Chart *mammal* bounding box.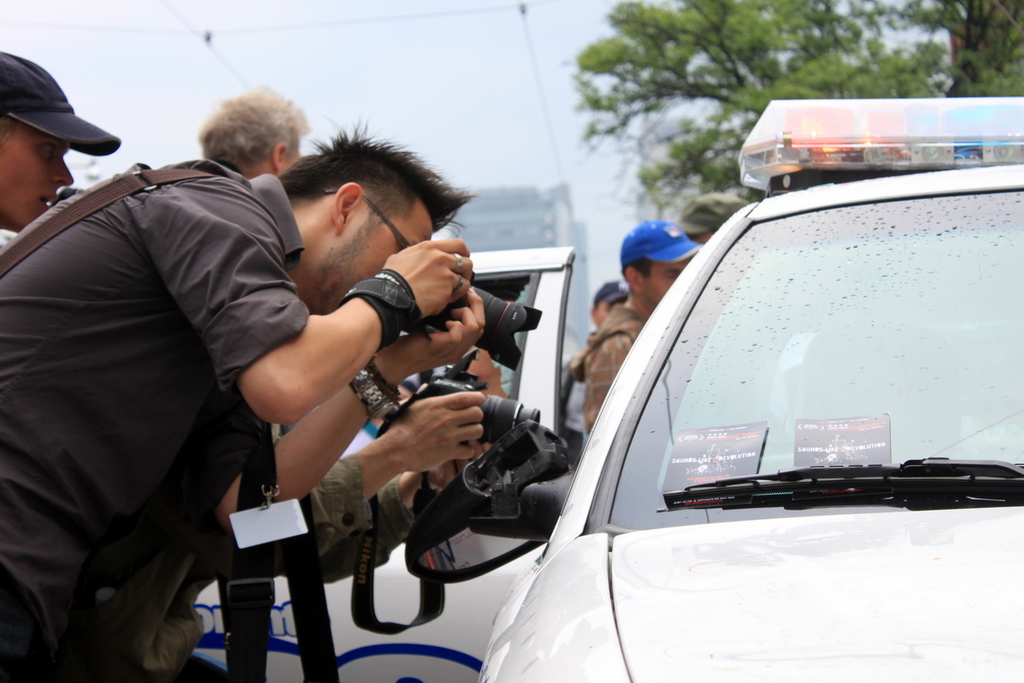
Charted: <bbox>0, 47, 123, 227</bbox>.
